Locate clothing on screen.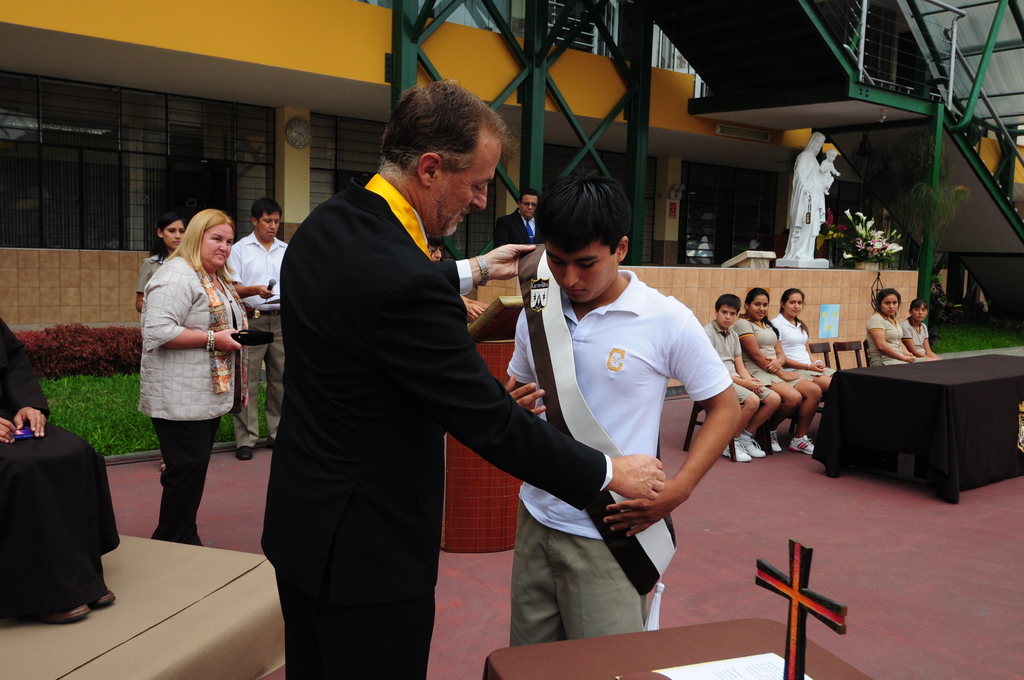
On screen at region(5, 318, 120, 626).
